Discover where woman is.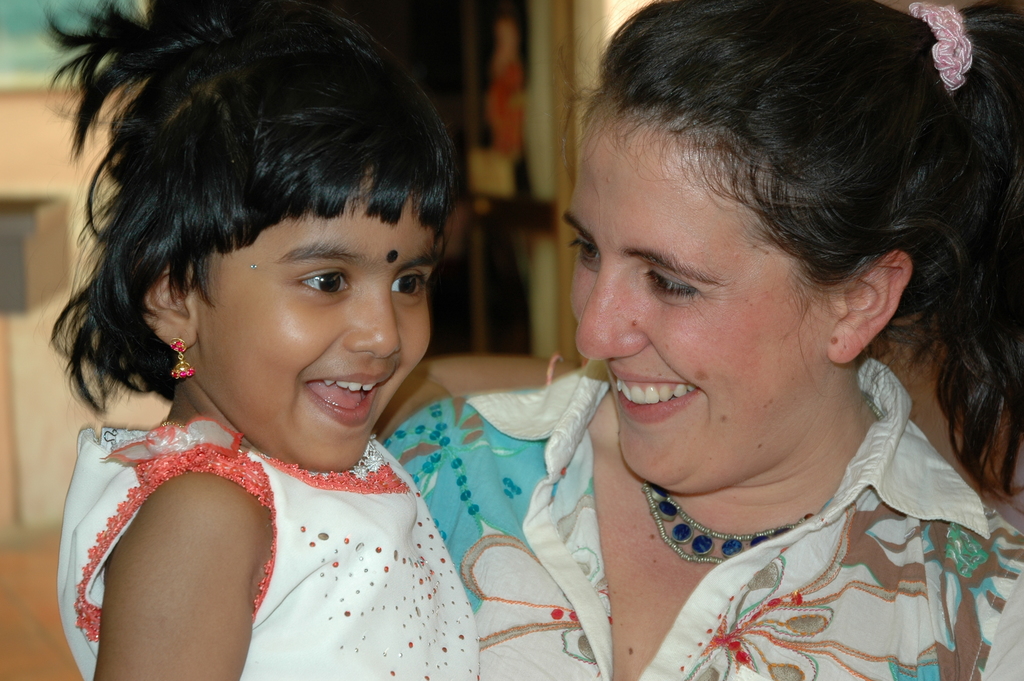
Discovered at box(291, 13, 1023, 670).
